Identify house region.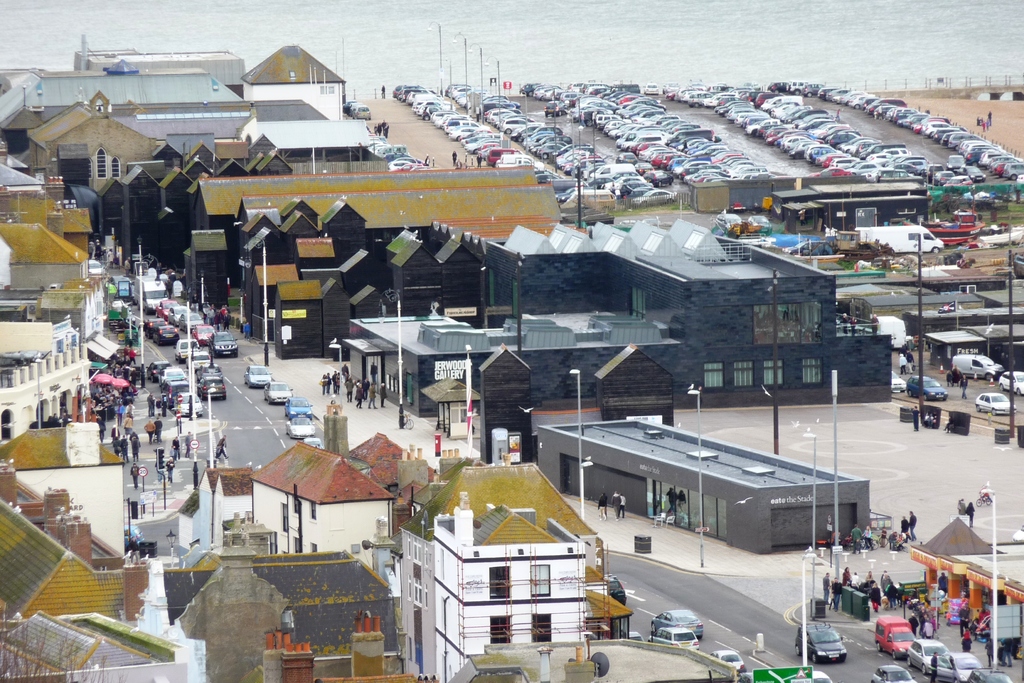
Region: bbox=[390, 438, 643, 663].
